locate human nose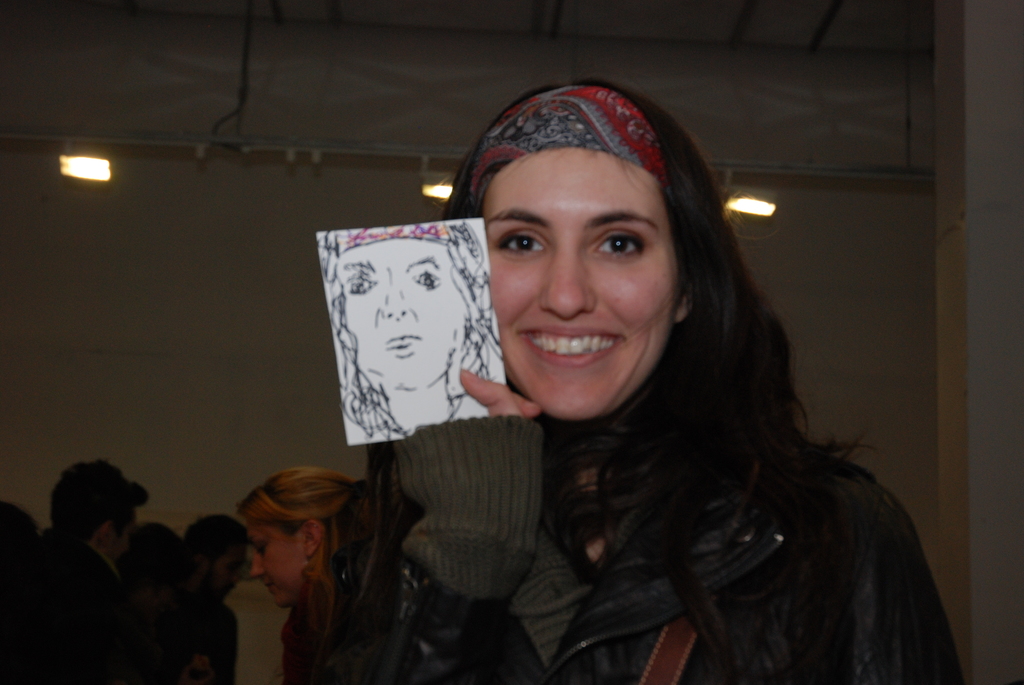
(248,551,268,583)
